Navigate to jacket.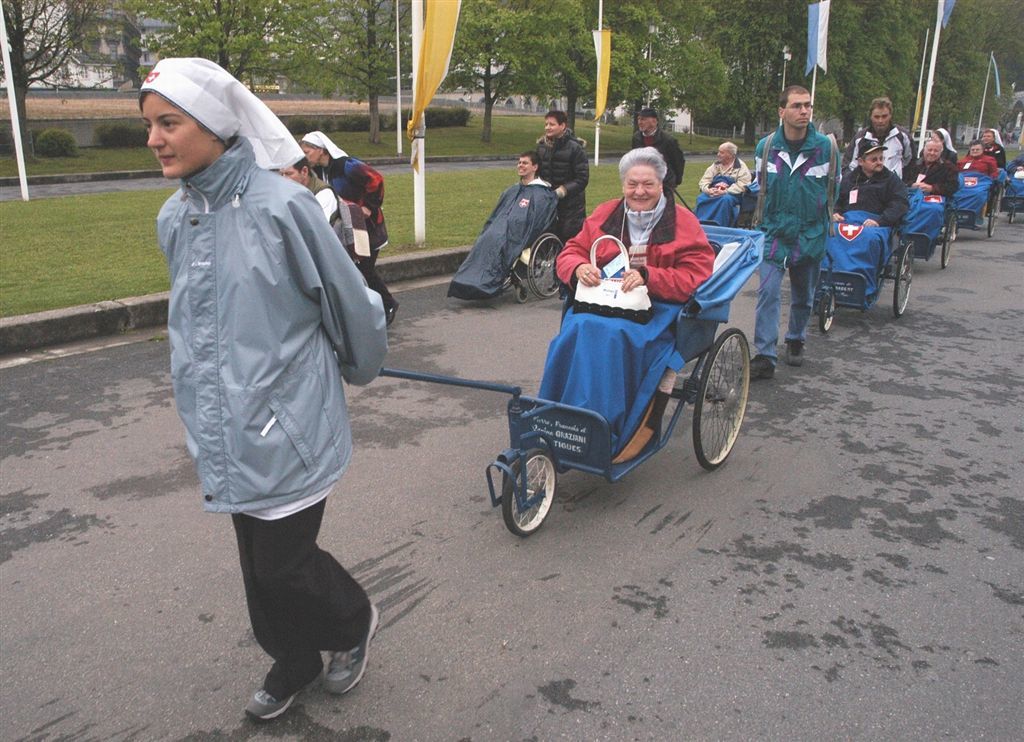
Navigation target: <region>635, 128, 690, 183</region>.
